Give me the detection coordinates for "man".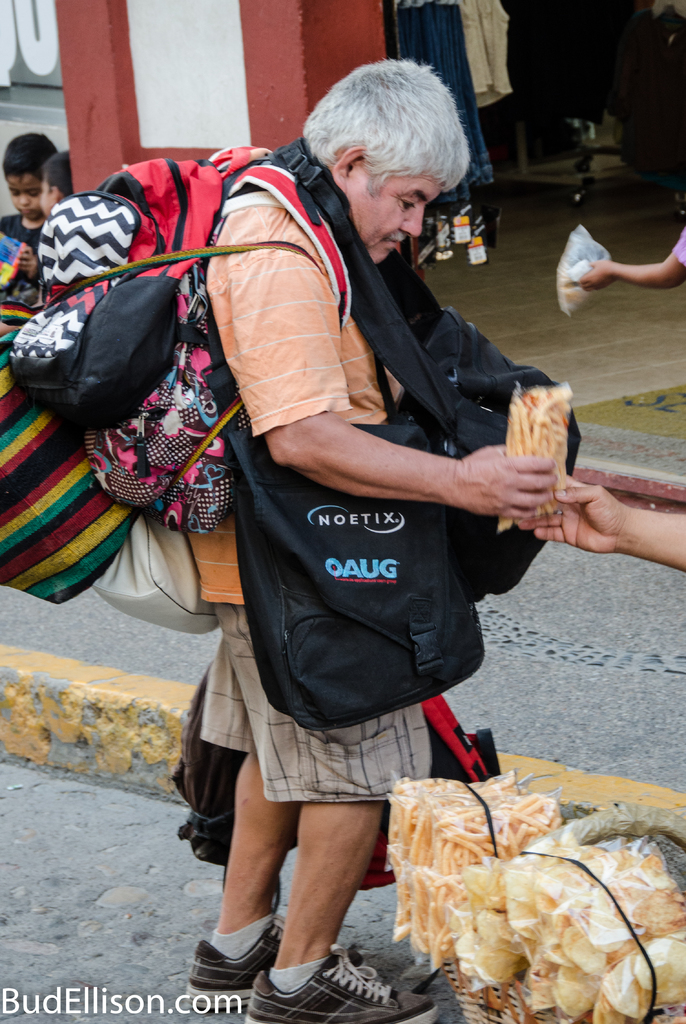
rect(58, 55, 583, 896).
